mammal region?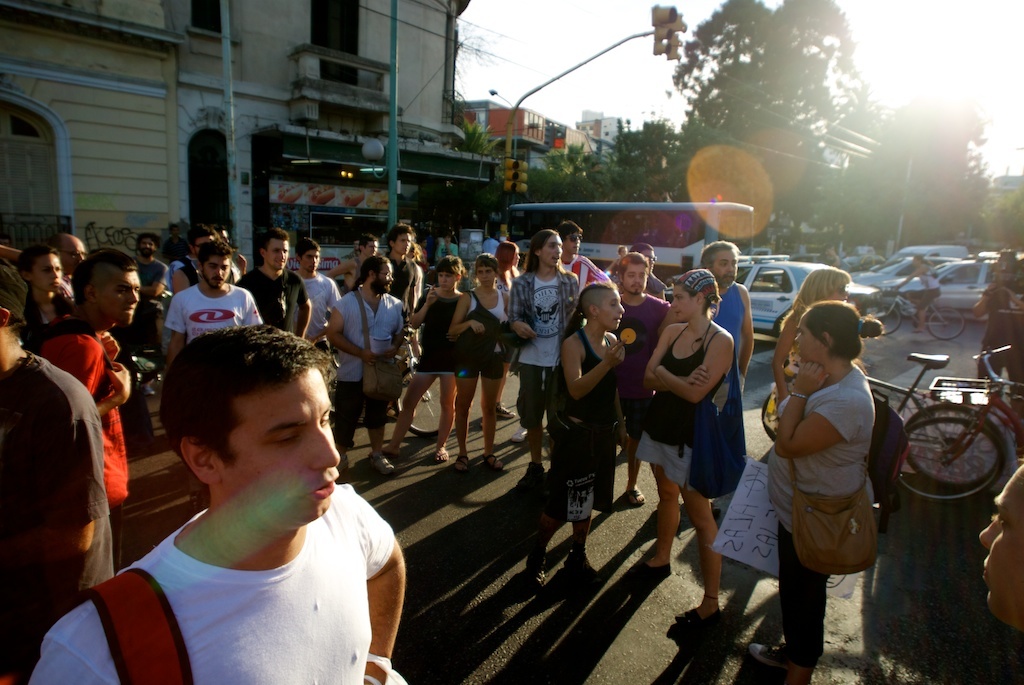
[747,297,879,677]
